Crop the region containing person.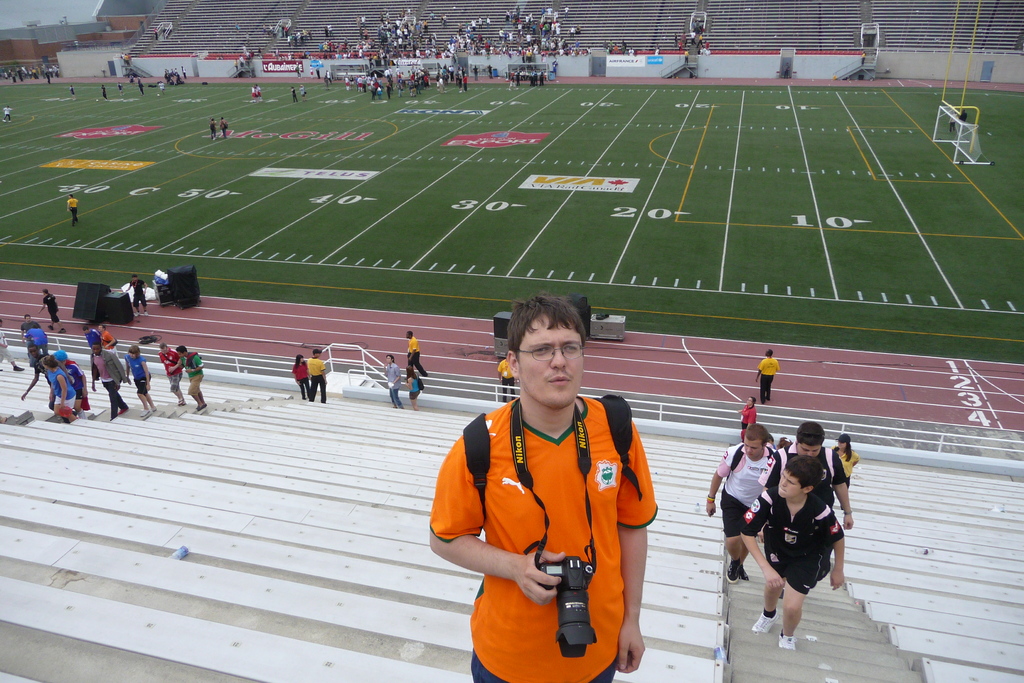
Crop region: 67 84 77 102.
